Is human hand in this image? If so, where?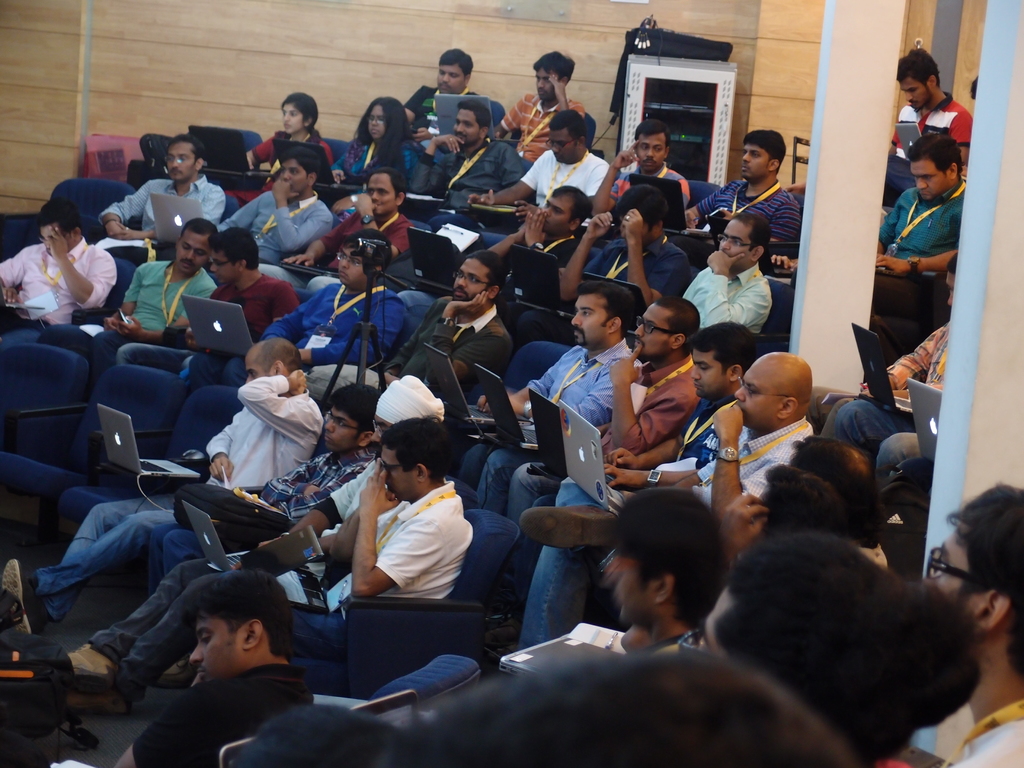
Yes, at detection(582, 209, 613, 243).
